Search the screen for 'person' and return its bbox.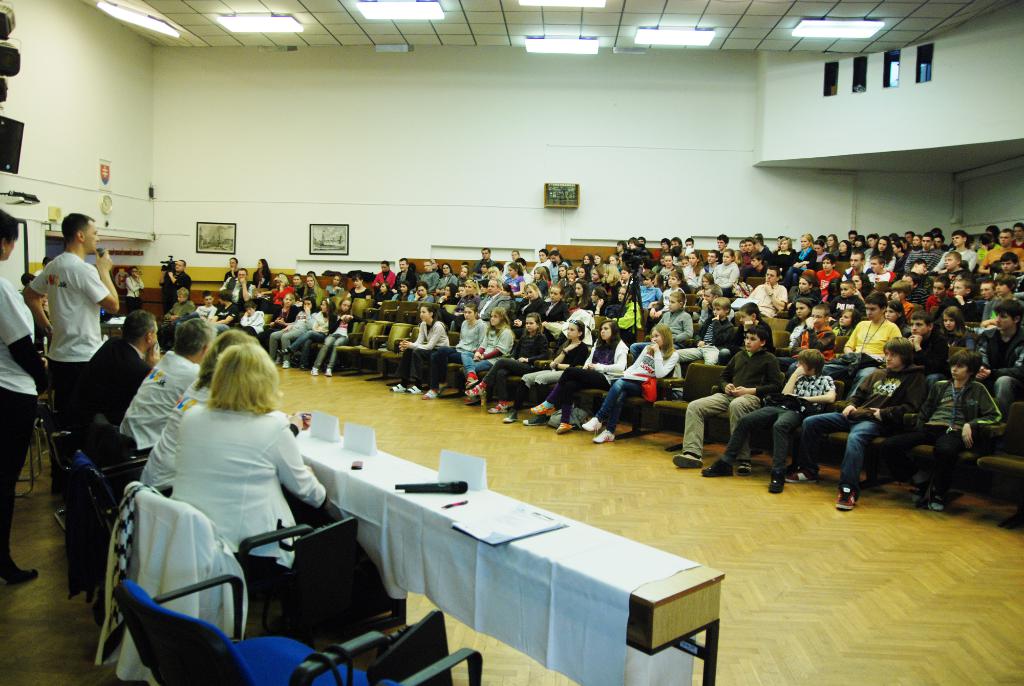
Found: locate(871, 225, 881, 261).
